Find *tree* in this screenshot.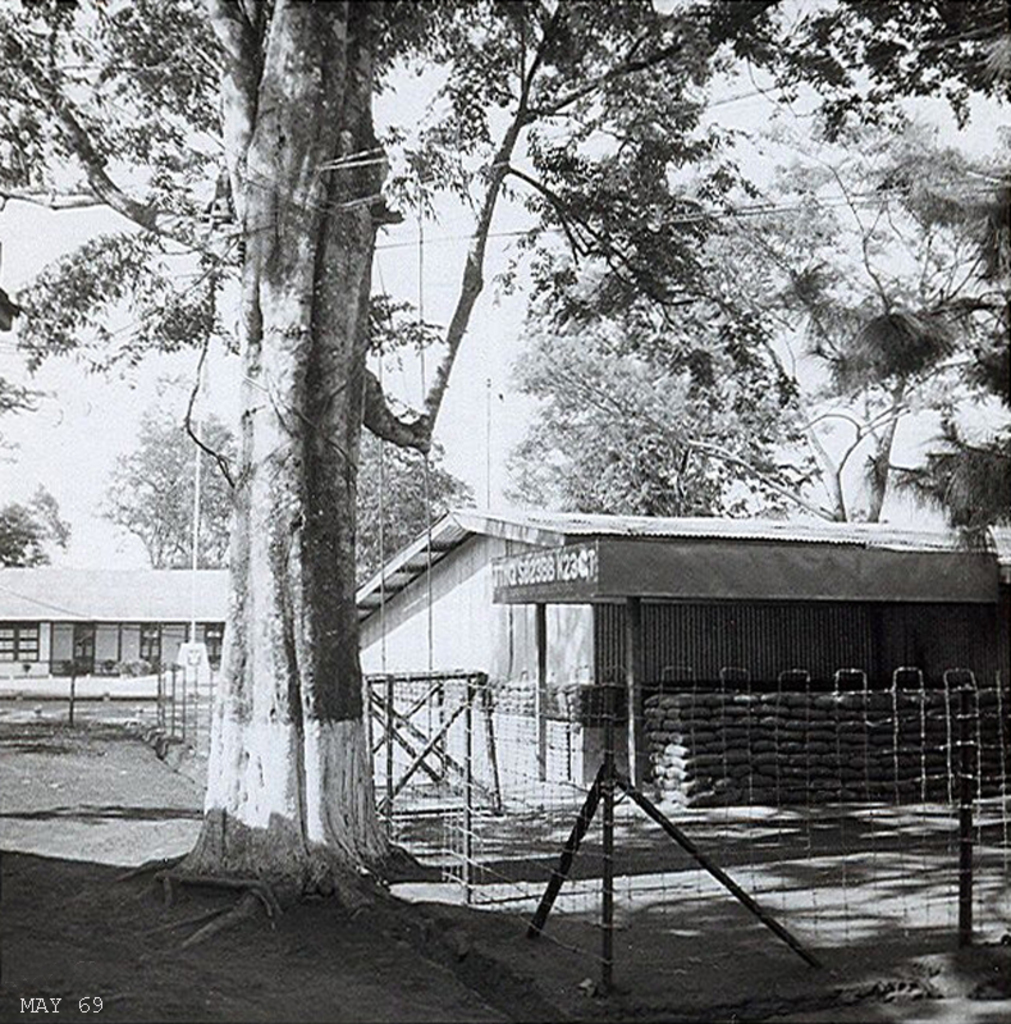
The bounding box for *tree* is BBox(104, 375, 238, 568).
